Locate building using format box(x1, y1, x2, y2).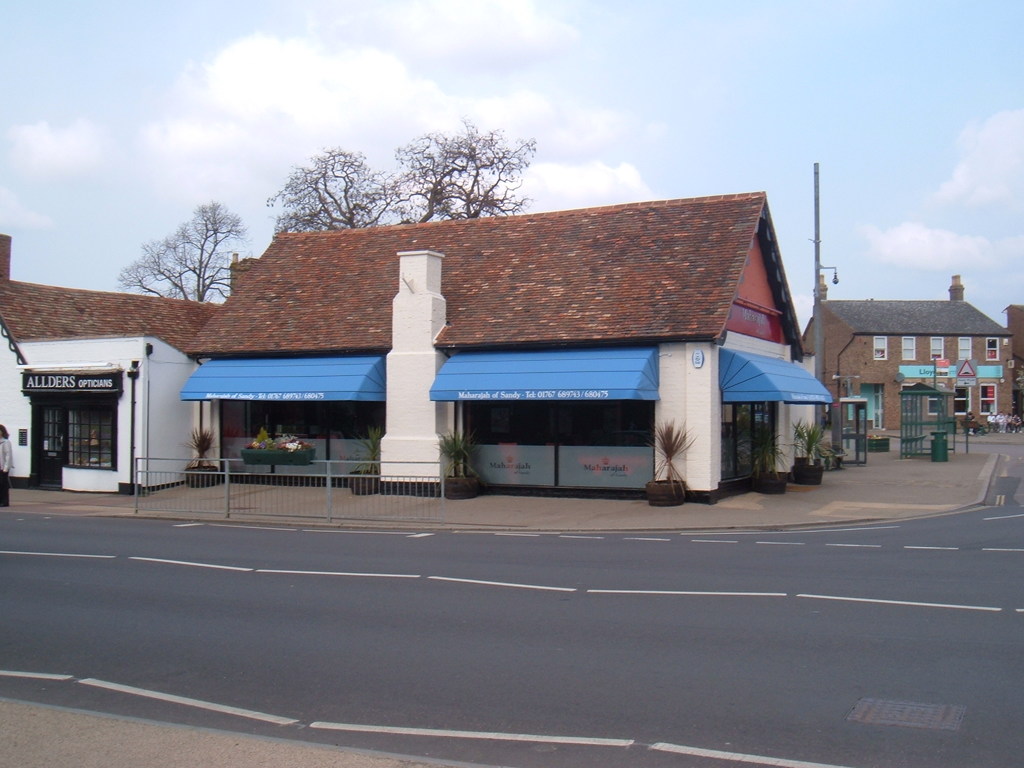
box(800, 269, 1023, 435).
